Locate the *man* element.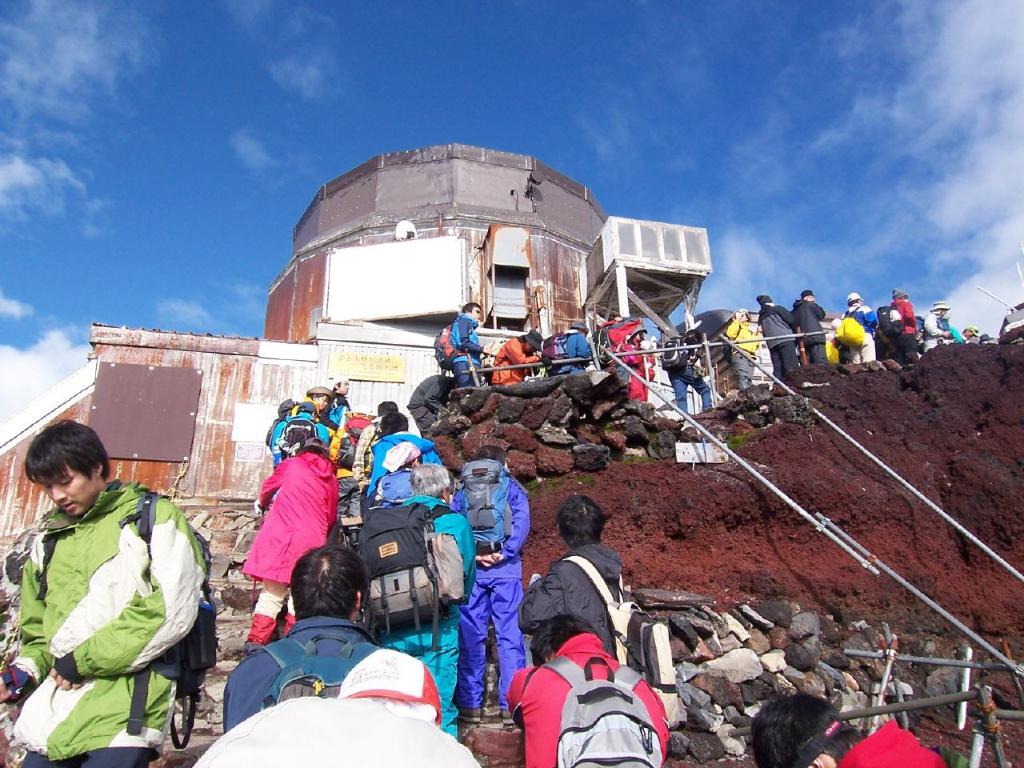
Element bbox: 786,285,826,376.
